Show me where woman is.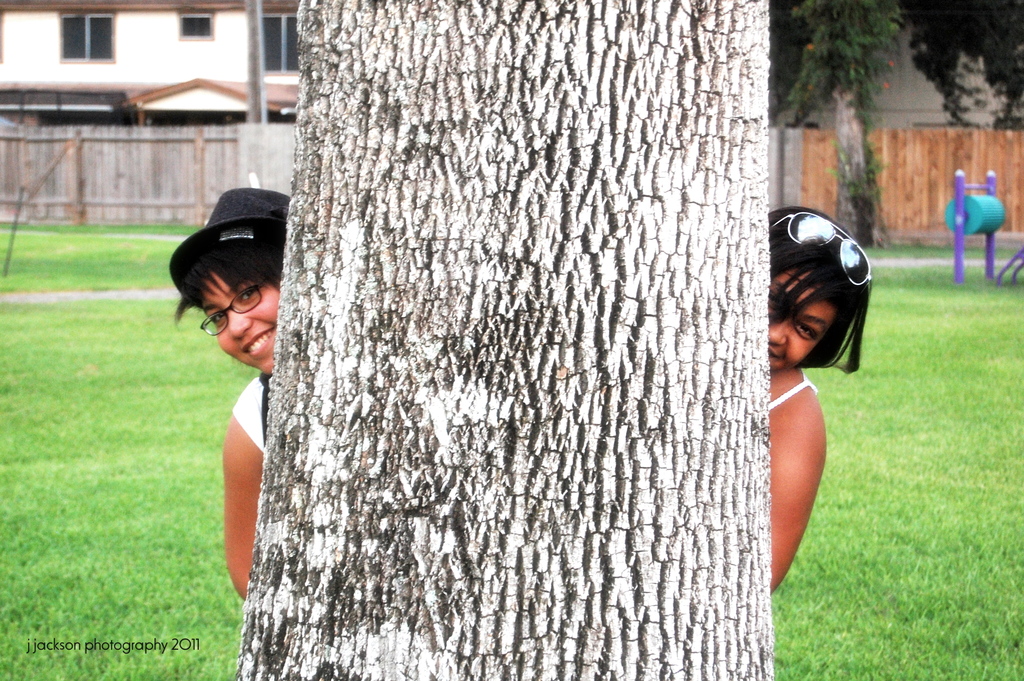
woman is at bbox(726, 218, 912, 633).
